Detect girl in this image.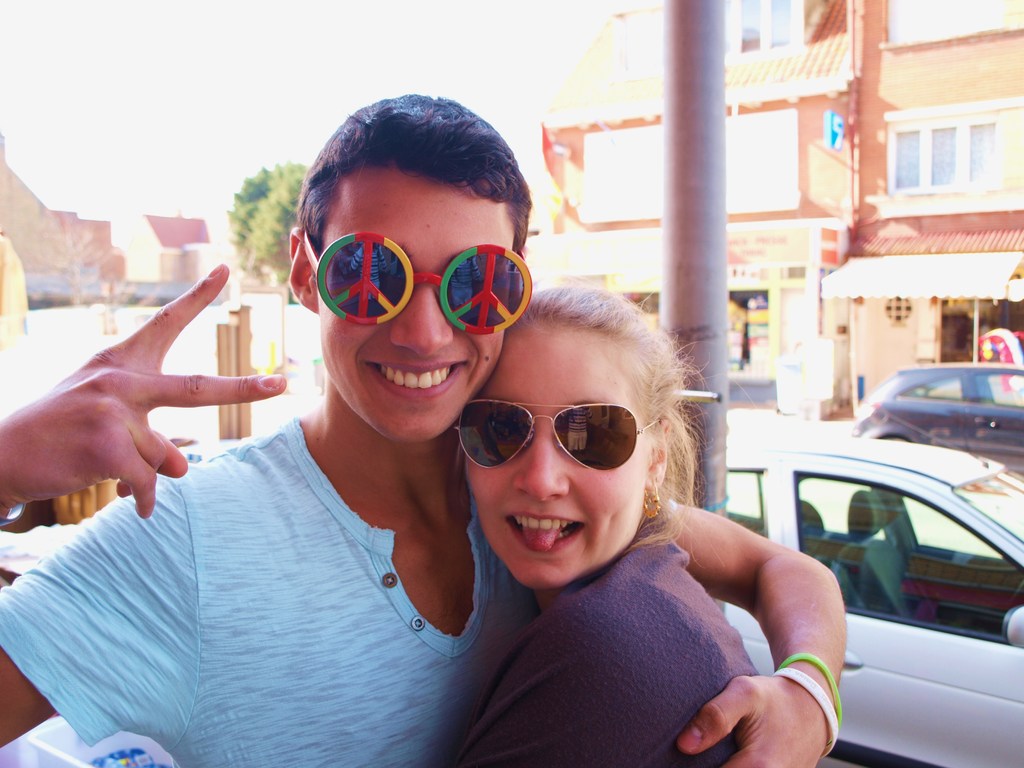
Detection: 449:276:764:767.
